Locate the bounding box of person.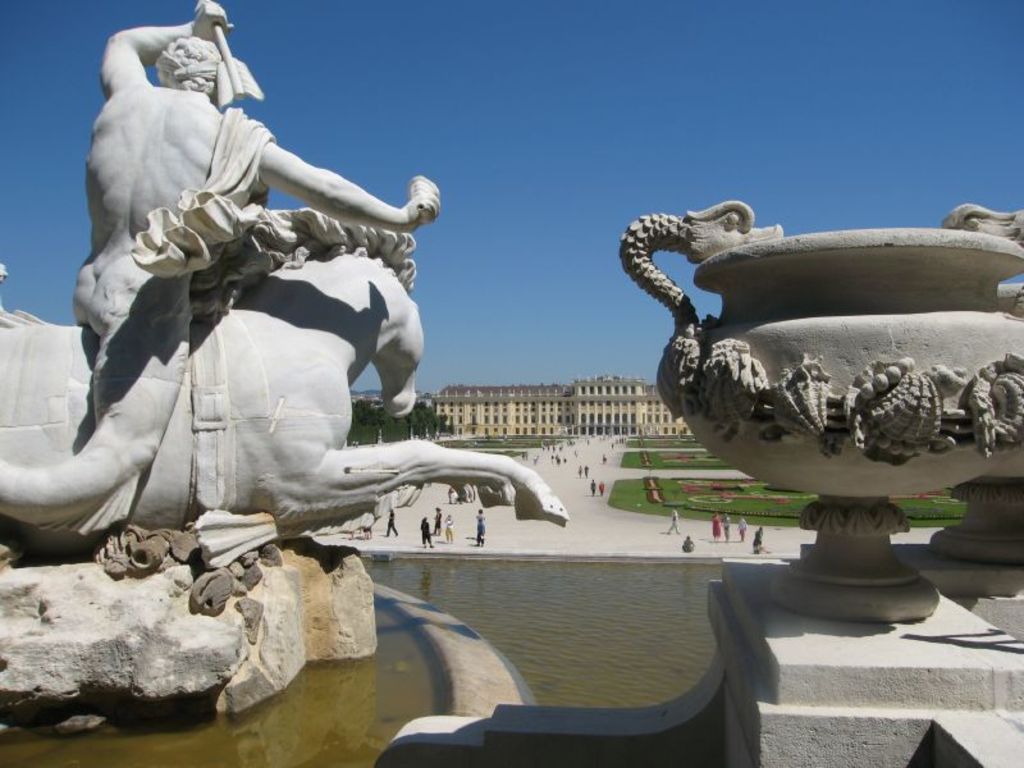
Bounding box: x1=737, y1=518, x2=748, y2=541.
